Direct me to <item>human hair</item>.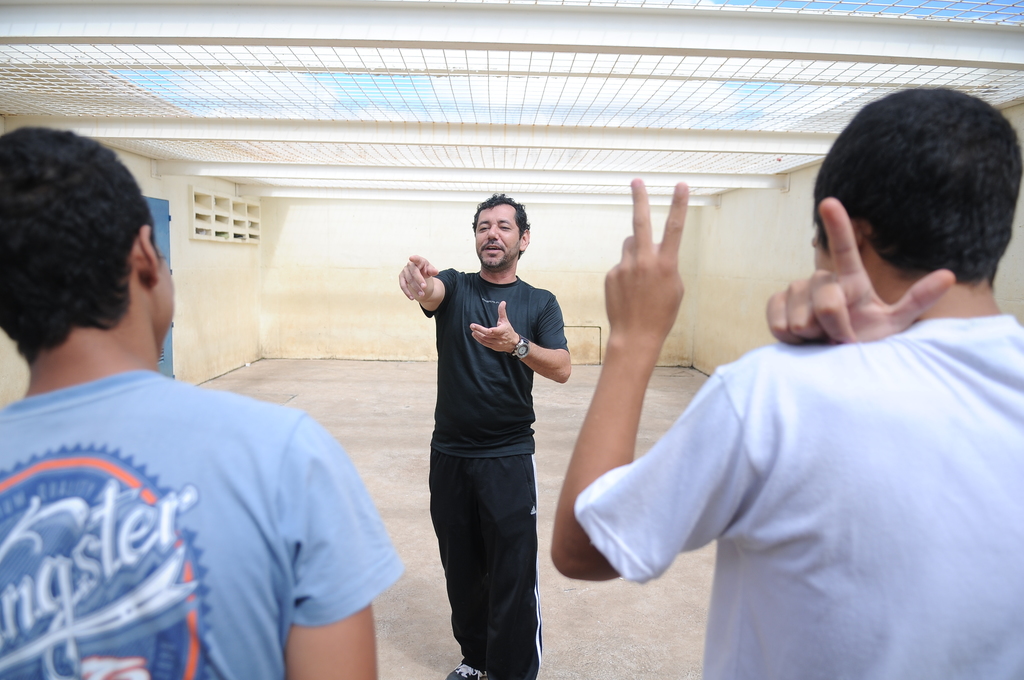
Direction: (22,124,148,355).
